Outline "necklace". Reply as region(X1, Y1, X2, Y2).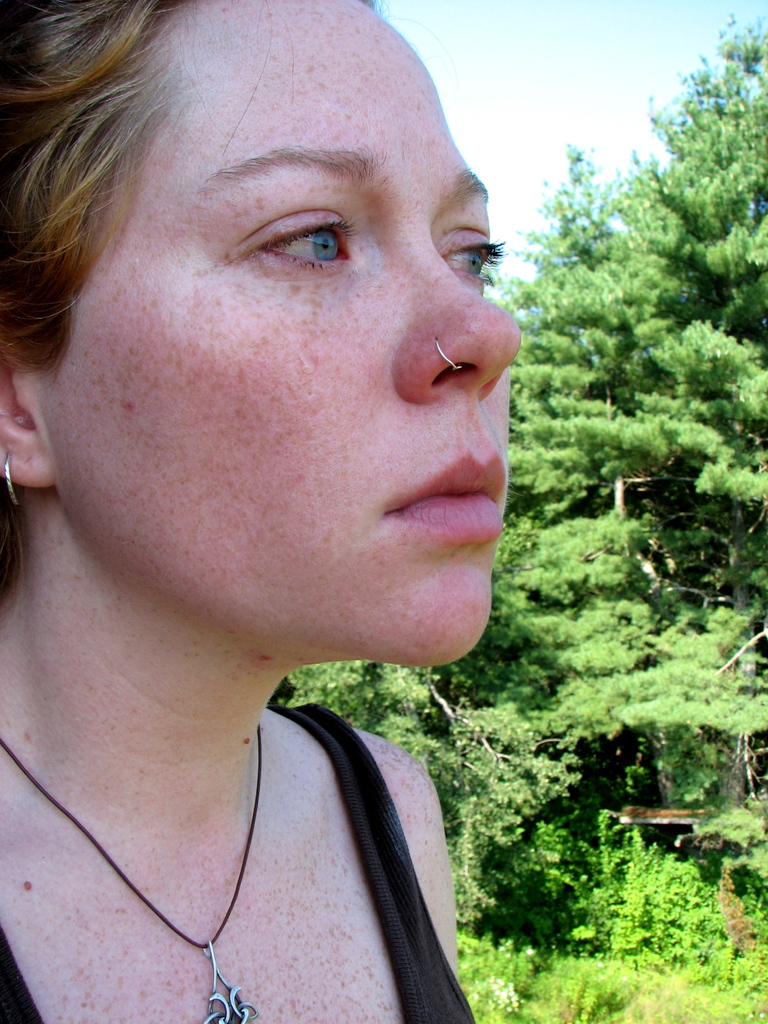
region(0, 725, 265, 1023).
